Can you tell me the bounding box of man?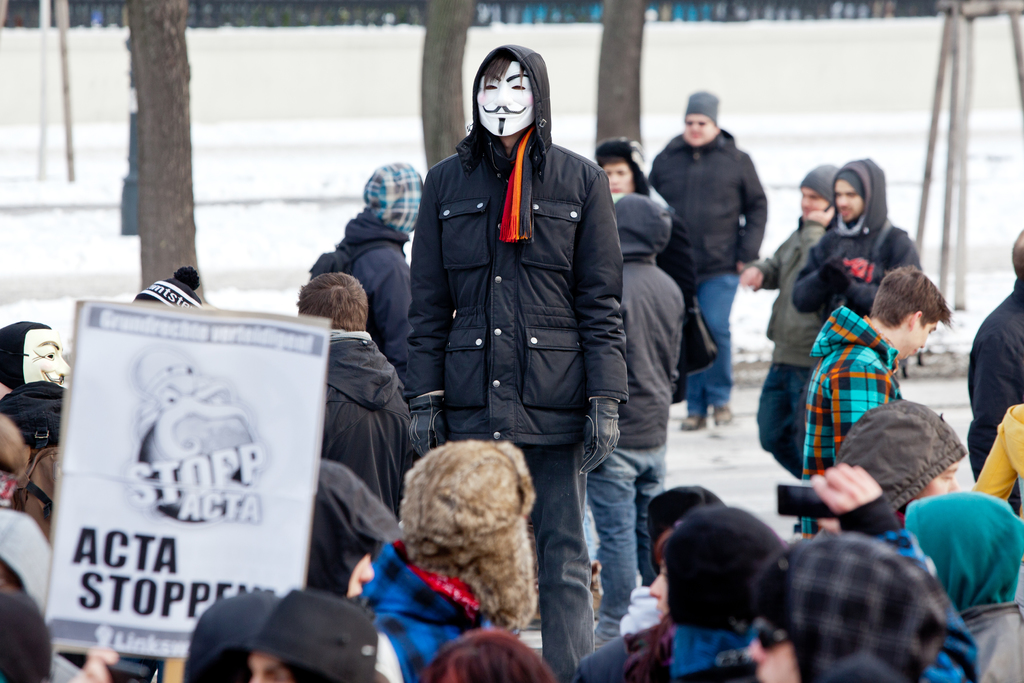
396/52/639/573.
